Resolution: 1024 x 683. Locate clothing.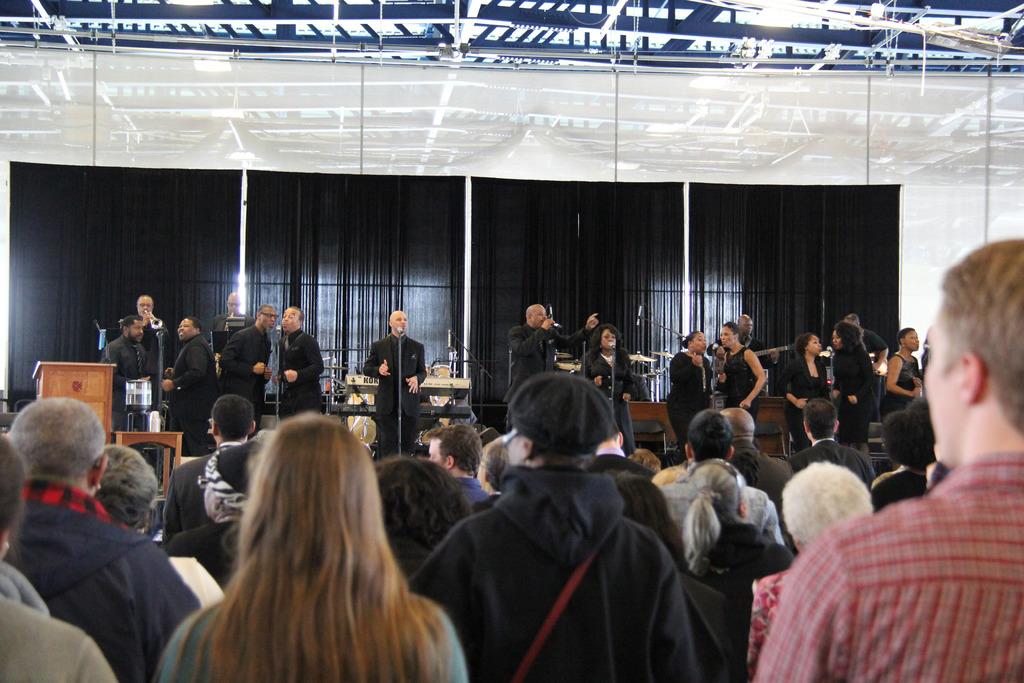
pyautogui.locateOnScreen(785, 353, 828, 448).
